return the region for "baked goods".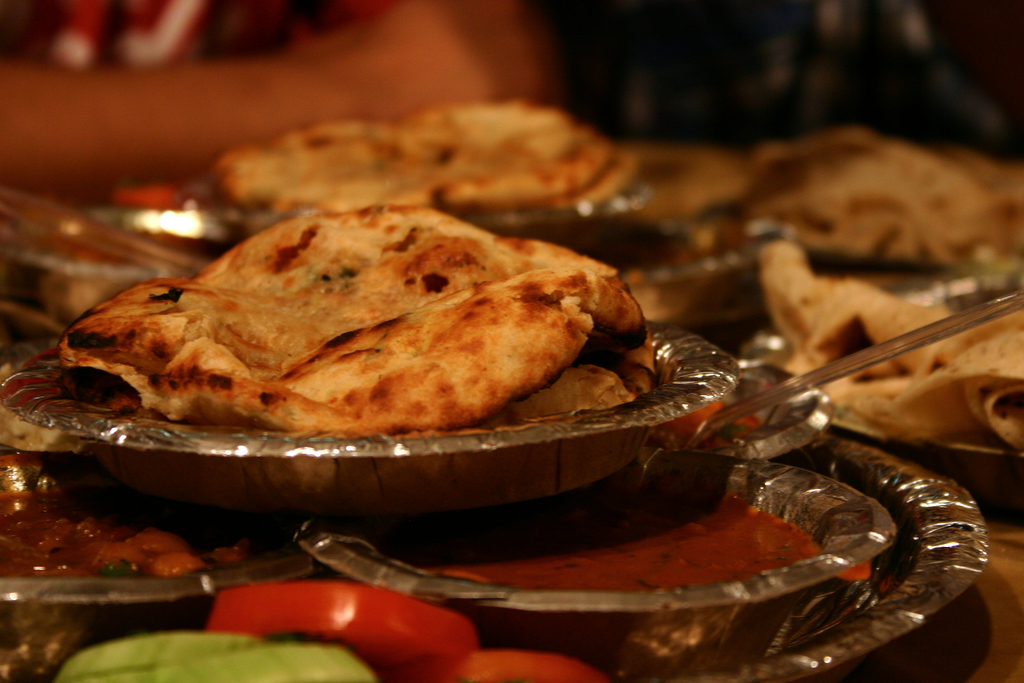
bbox=[215, 92, 649, 235].
